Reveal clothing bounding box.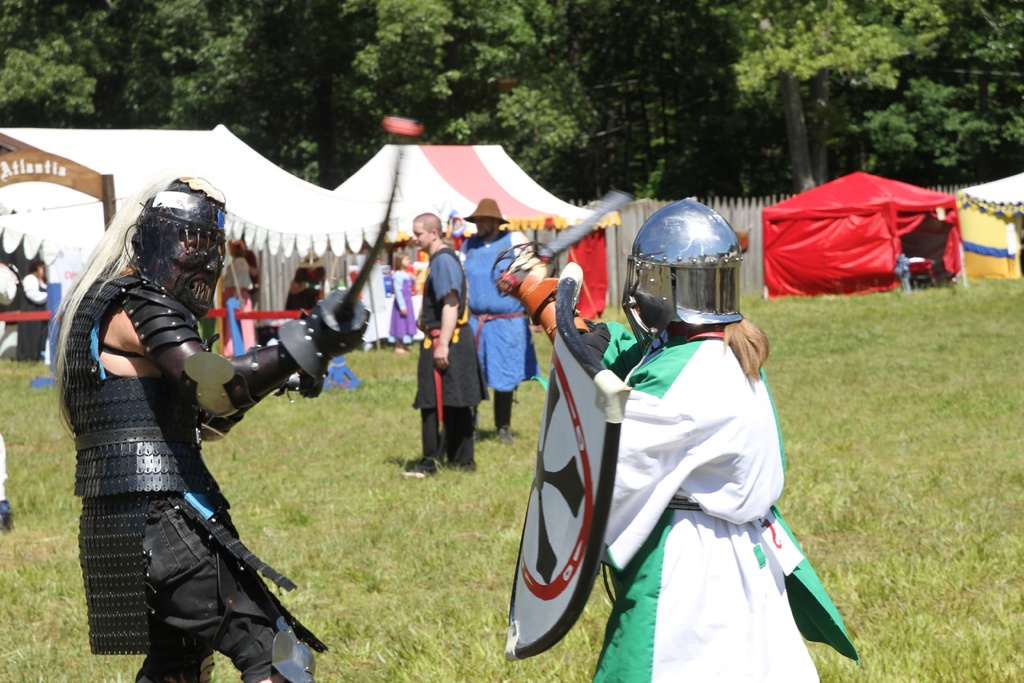
Revealed: pyautogui.locateOnScreen(574, 311, 846, 663).
